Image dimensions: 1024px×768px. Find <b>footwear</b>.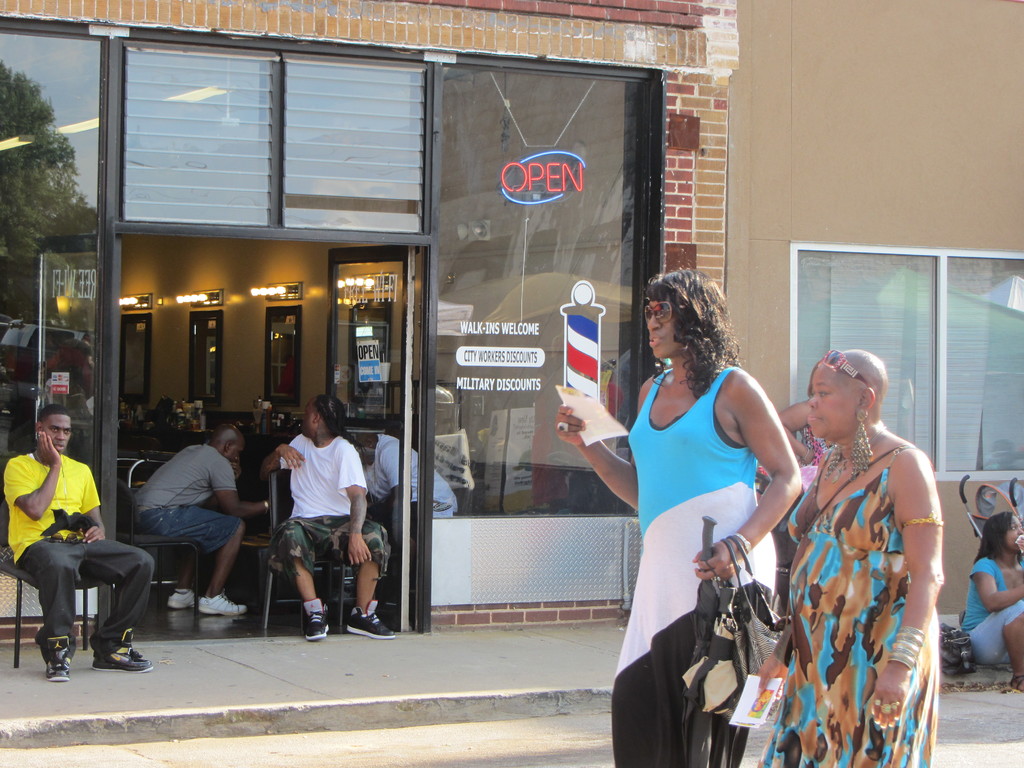
[left=97, top=628, right=148, bottom=670].
